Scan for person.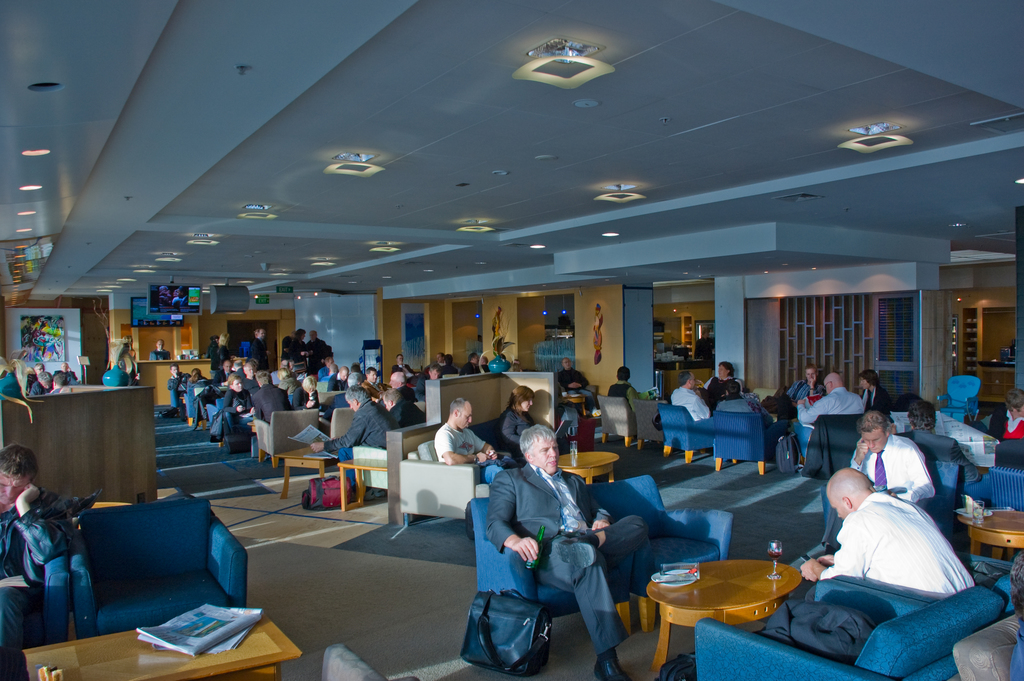
Scan result: pyautogui.locateOnScreen(278, 335, 297, 369).
